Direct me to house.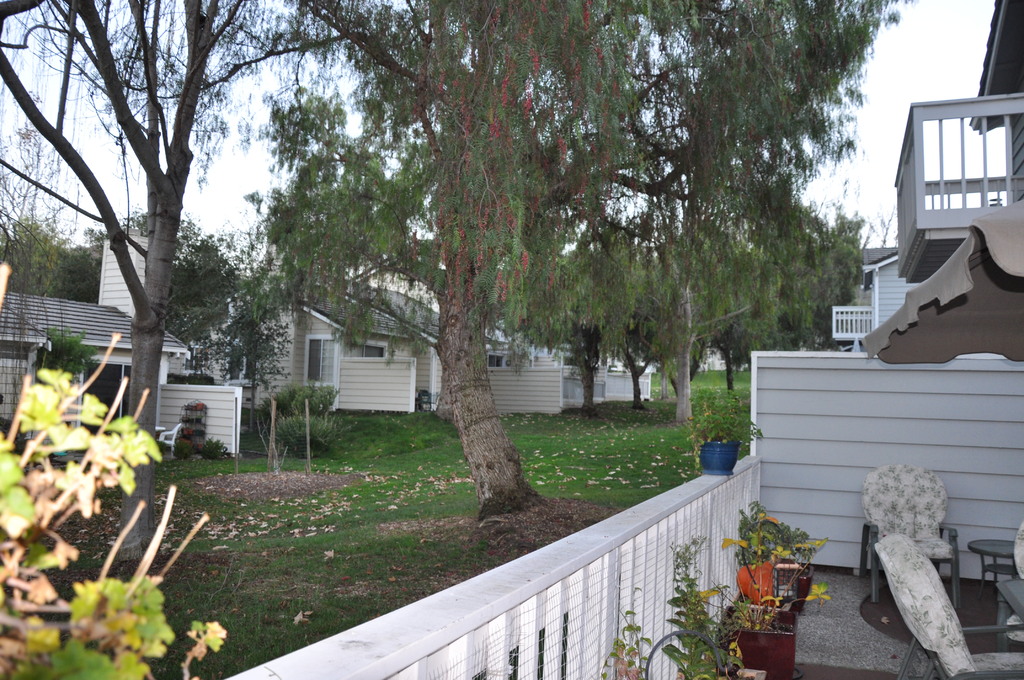
Direction: (x1=829, y1=243, x2=1005, y2=355).
